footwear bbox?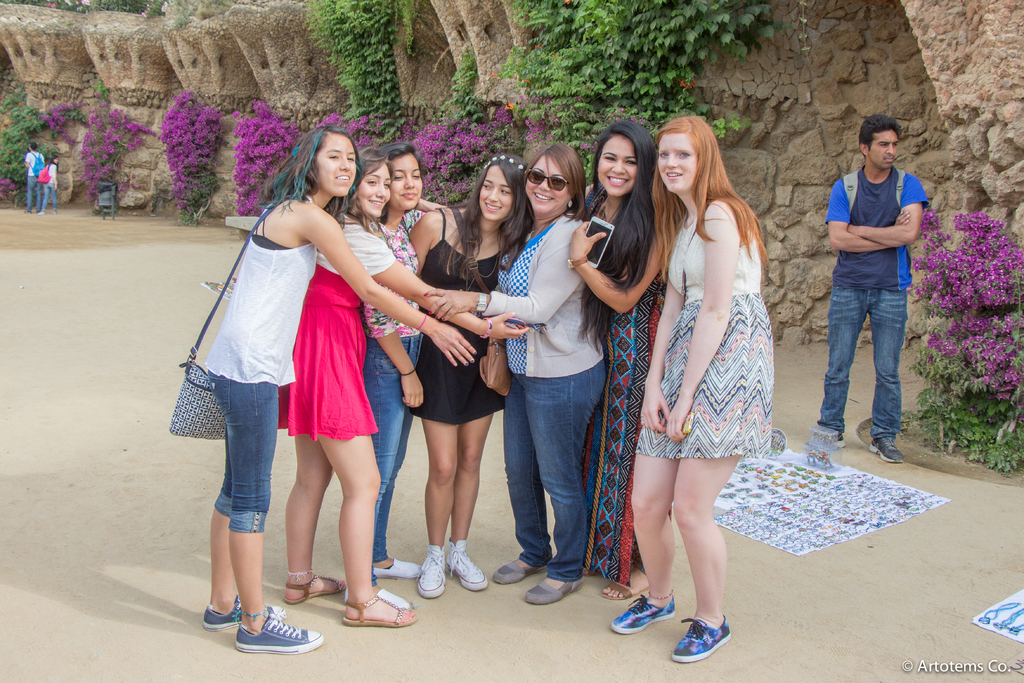
868/438/907/461
